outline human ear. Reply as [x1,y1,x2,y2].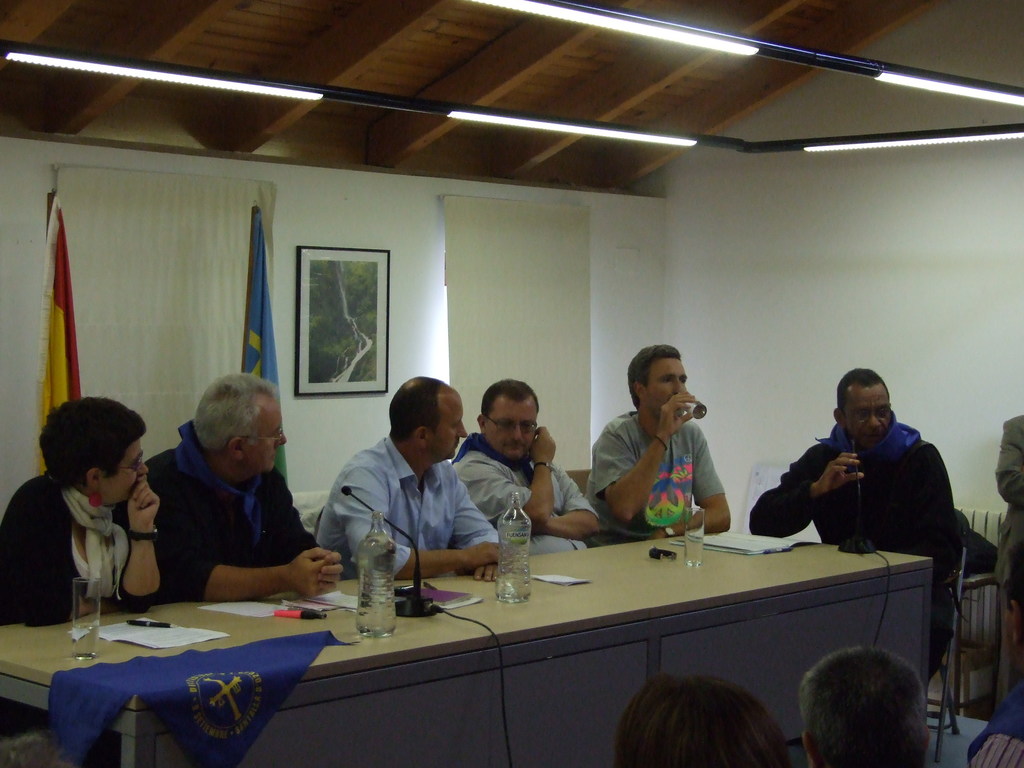
[477,412,481,430].
